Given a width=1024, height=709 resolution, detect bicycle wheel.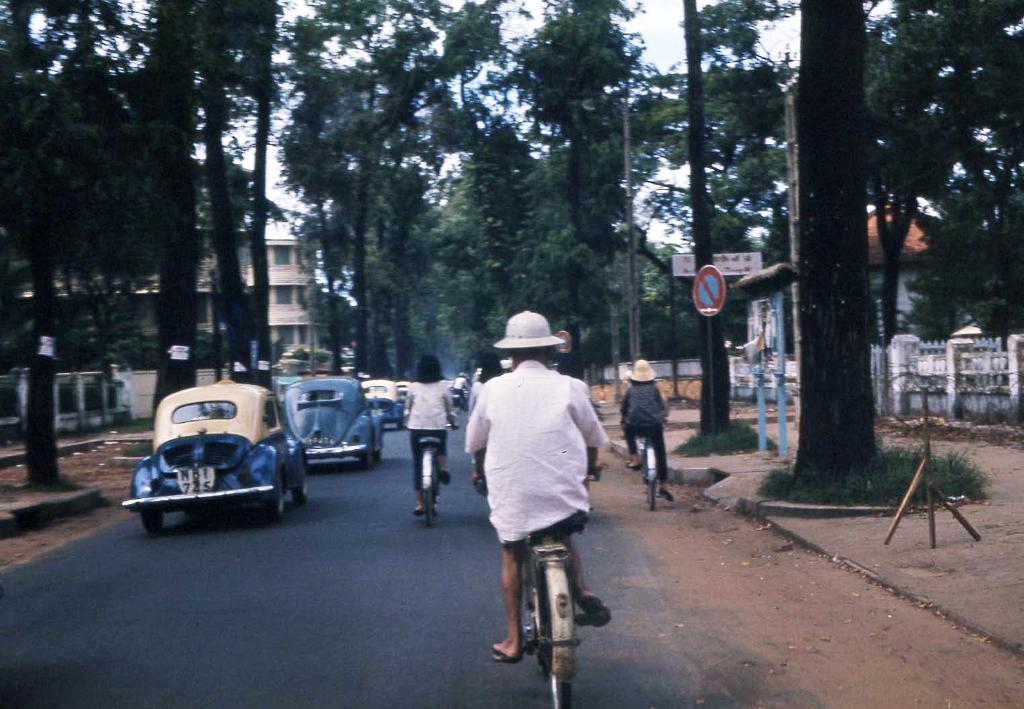
x1=550 y1=674 x2=577 y2=708.
